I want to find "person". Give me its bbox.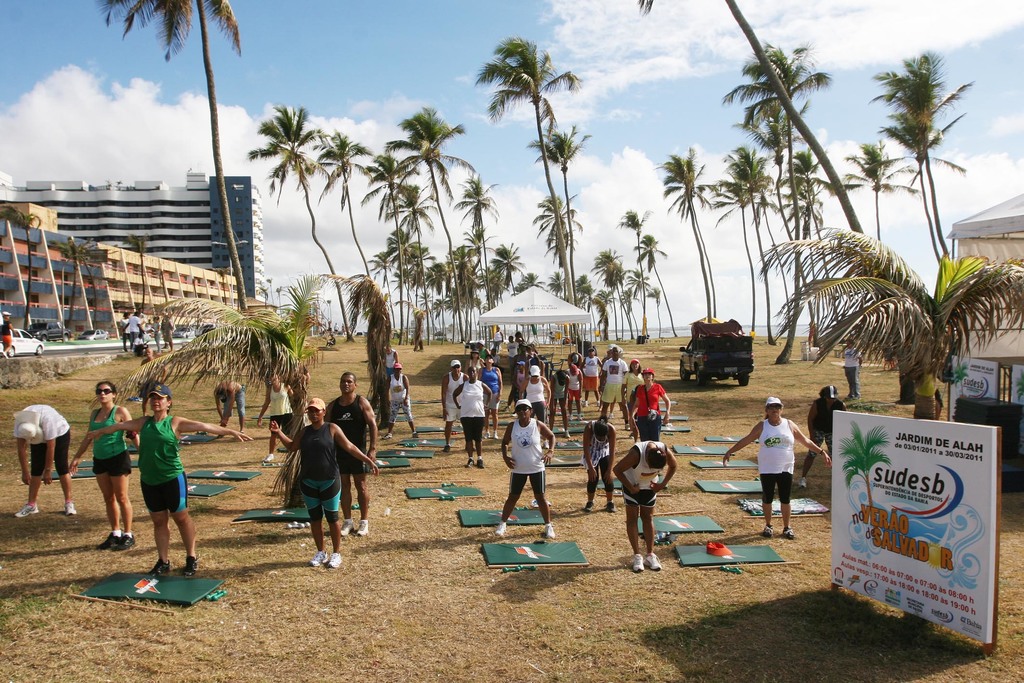
detection(255, 368, 297, 458).
